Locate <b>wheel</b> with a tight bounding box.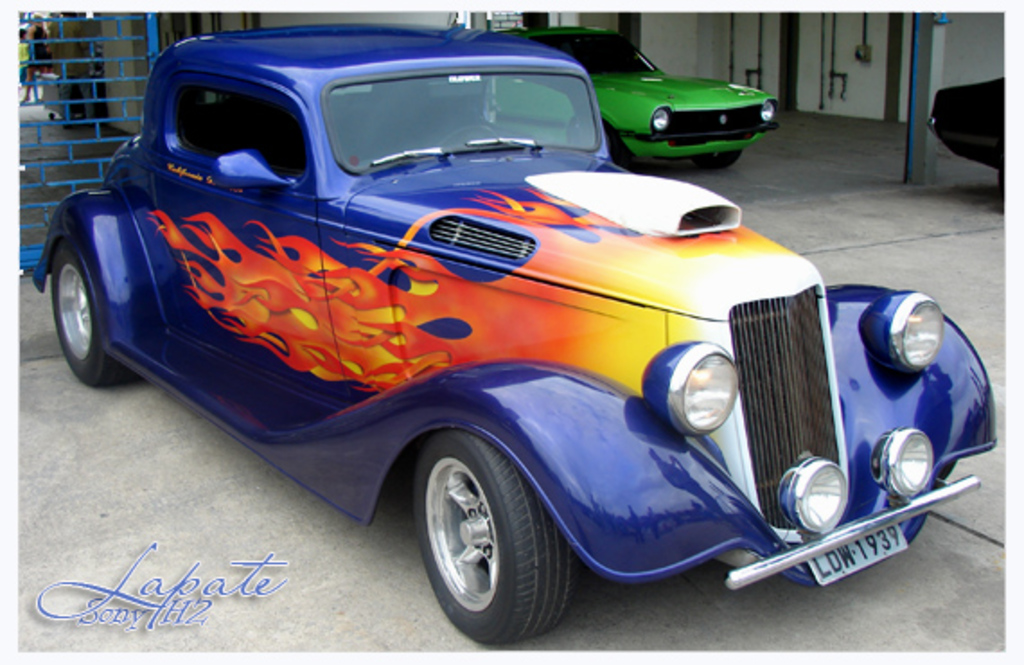
bbox=[404, 437, 559, 638].
